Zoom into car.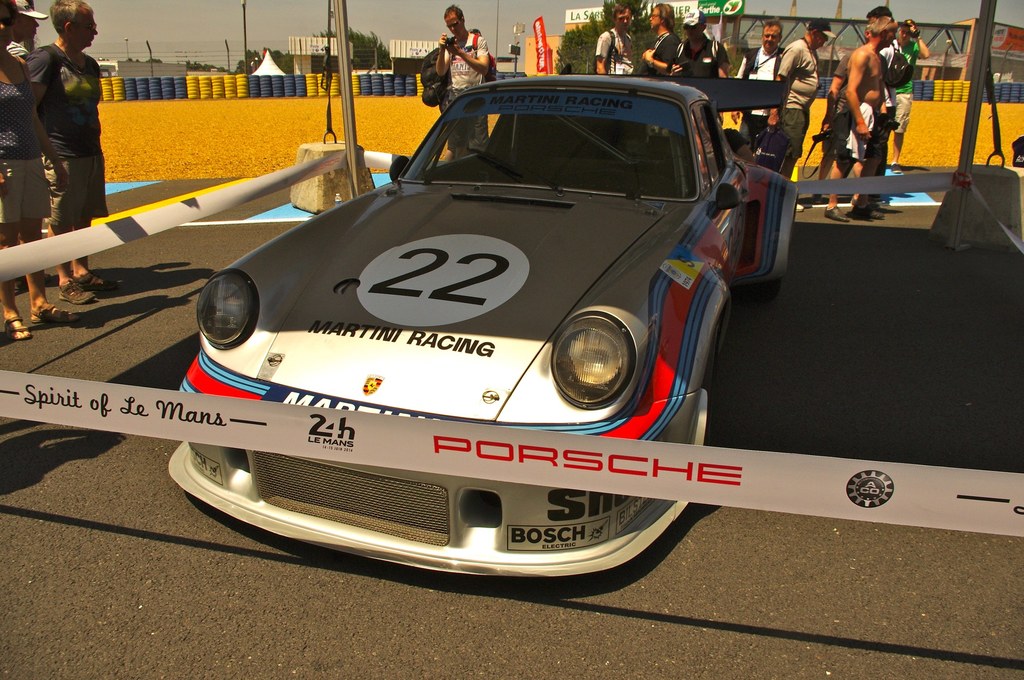
Zoom target: {"x1": 168, "y1": 77, "x2": 800, "y2": 575}.
